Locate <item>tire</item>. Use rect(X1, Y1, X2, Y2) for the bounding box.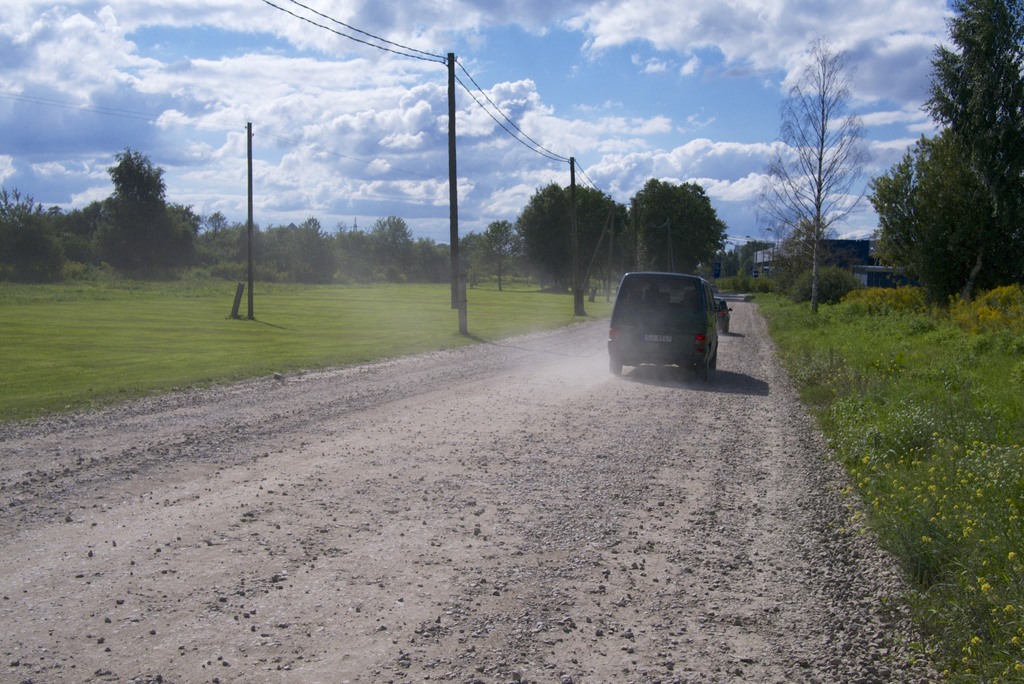
rect(723, 323, 731, 337).
